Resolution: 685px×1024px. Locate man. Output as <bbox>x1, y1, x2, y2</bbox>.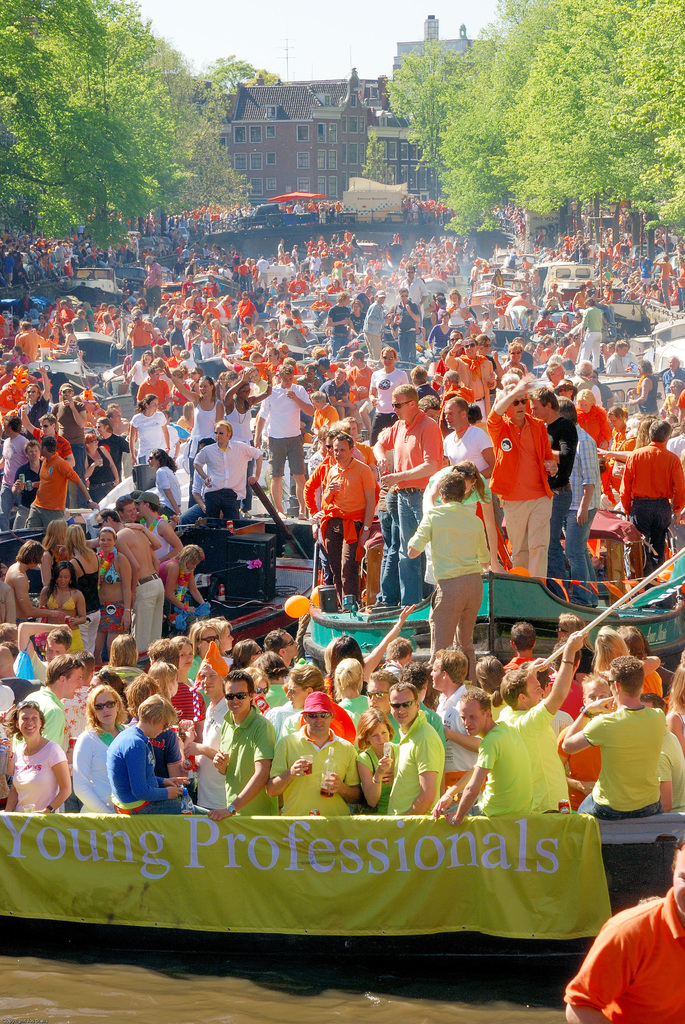
<bbox>562, 842, 684, 1022</bbox>.
